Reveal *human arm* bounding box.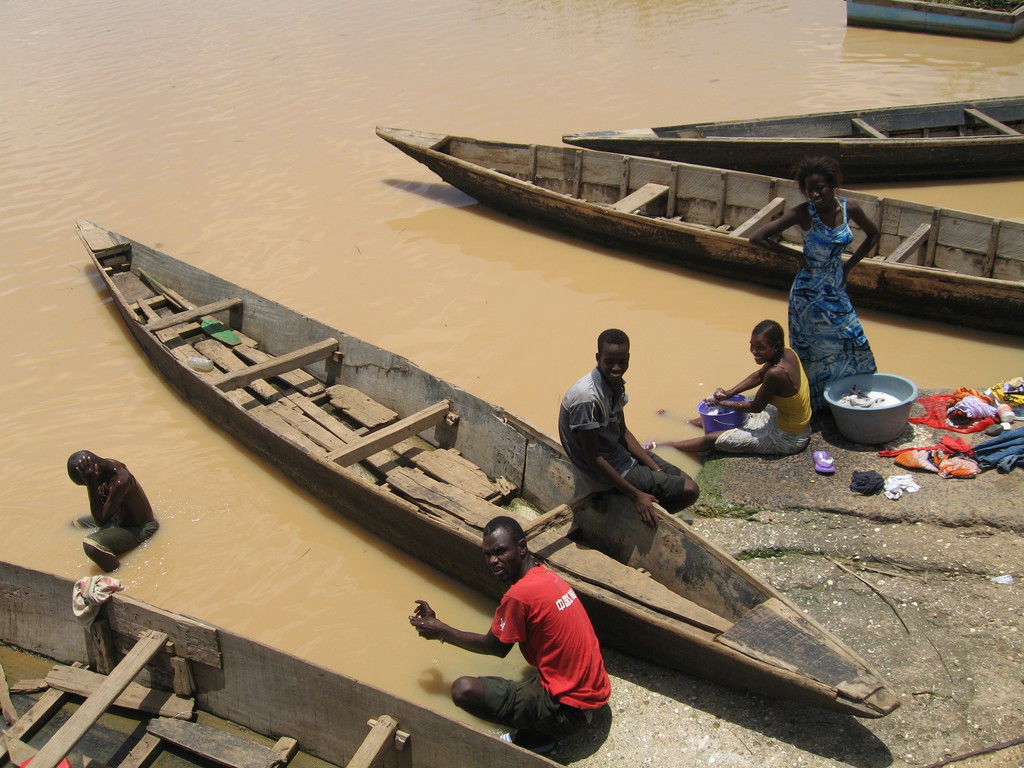
Revealed: [left=406, top=595, right=529, bottom=664].
